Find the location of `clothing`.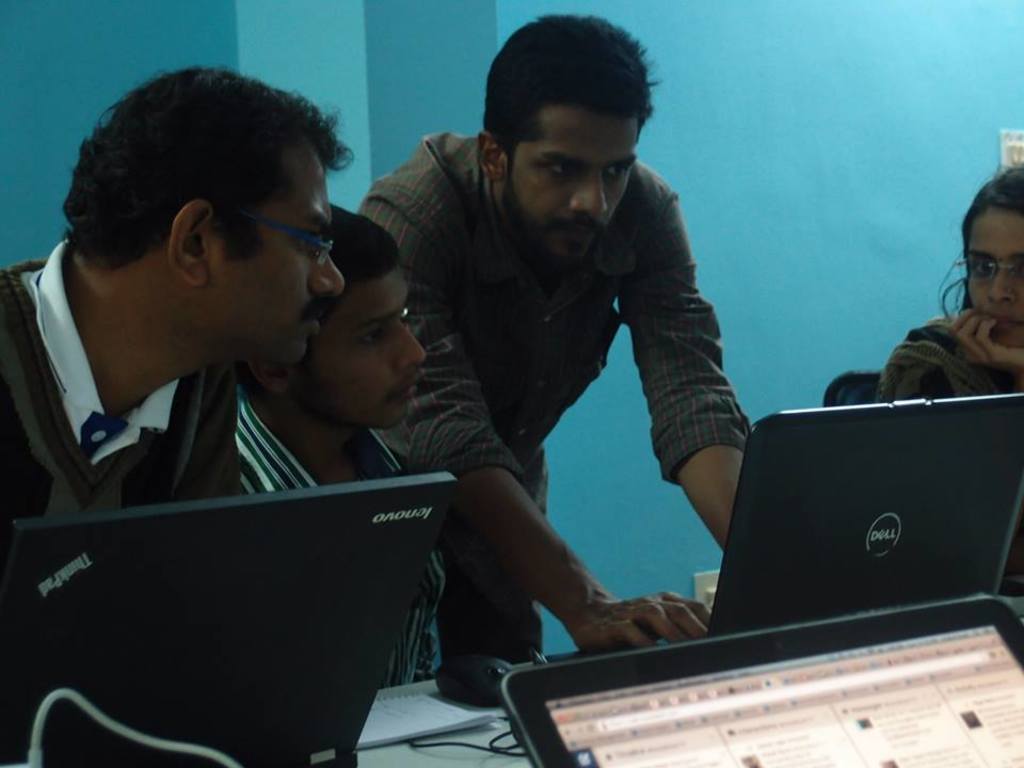
Location: BBox(244, 387, 460, 683).
